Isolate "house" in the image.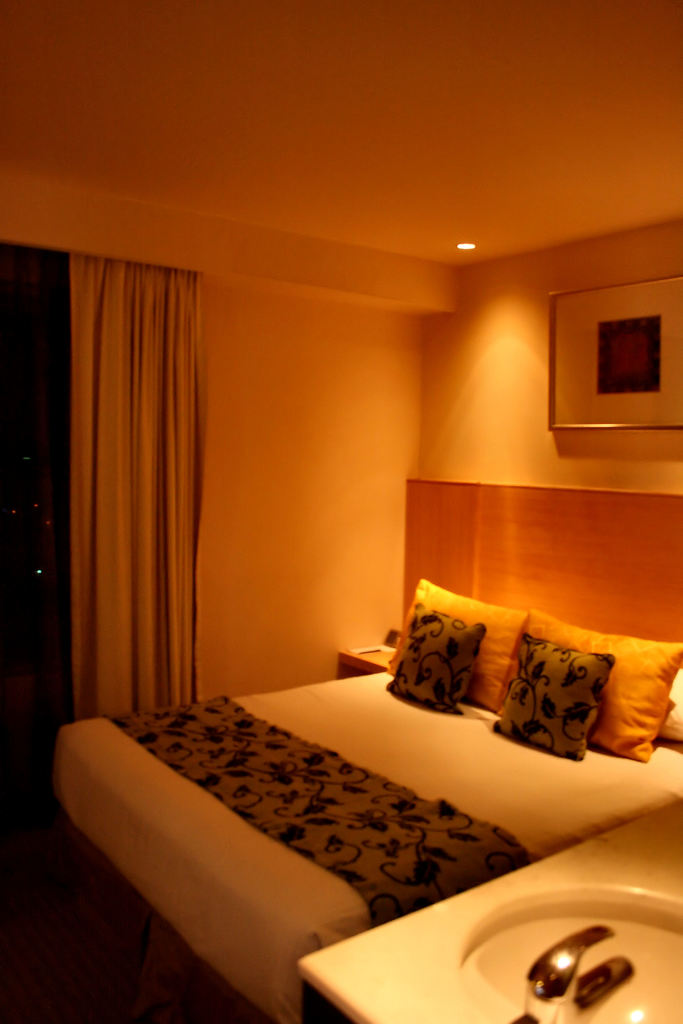
Isolated region: <region>0, 0, 682, 1023</region>.
